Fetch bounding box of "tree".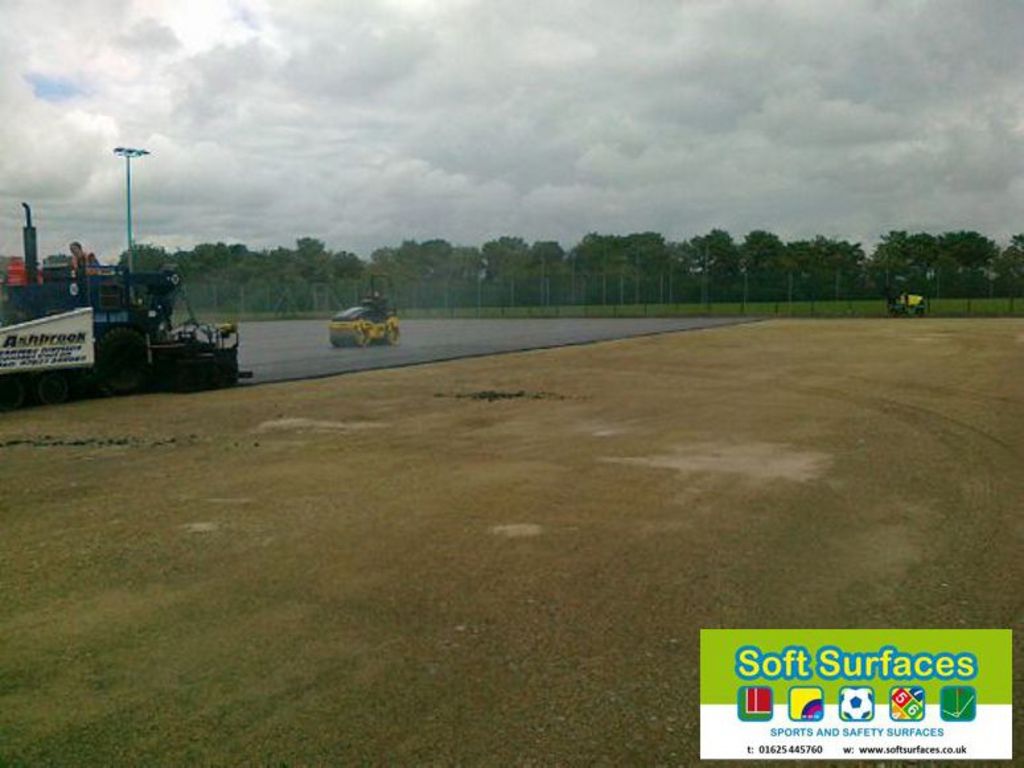
Bbox: left=622, top=233, right=662, bottom=297.
